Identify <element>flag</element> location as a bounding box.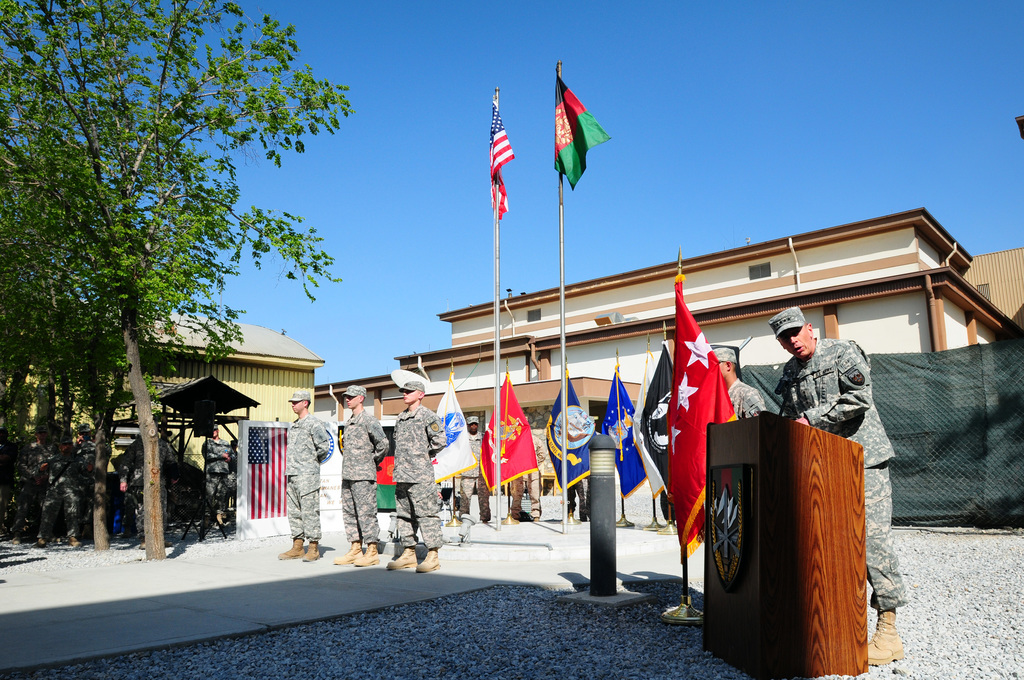
x1=604 y1=366 x2=650 y2=500.
